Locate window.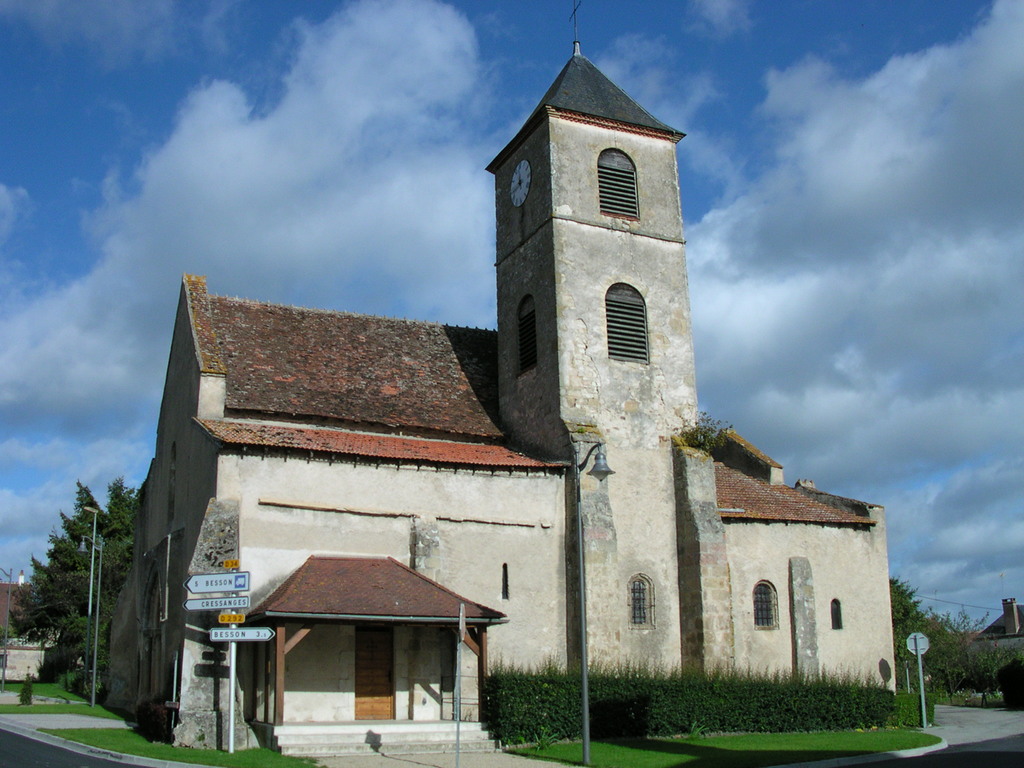
Bounding box: {"left": 606, "top": 278, "right": 652, "bottom": 367}.
